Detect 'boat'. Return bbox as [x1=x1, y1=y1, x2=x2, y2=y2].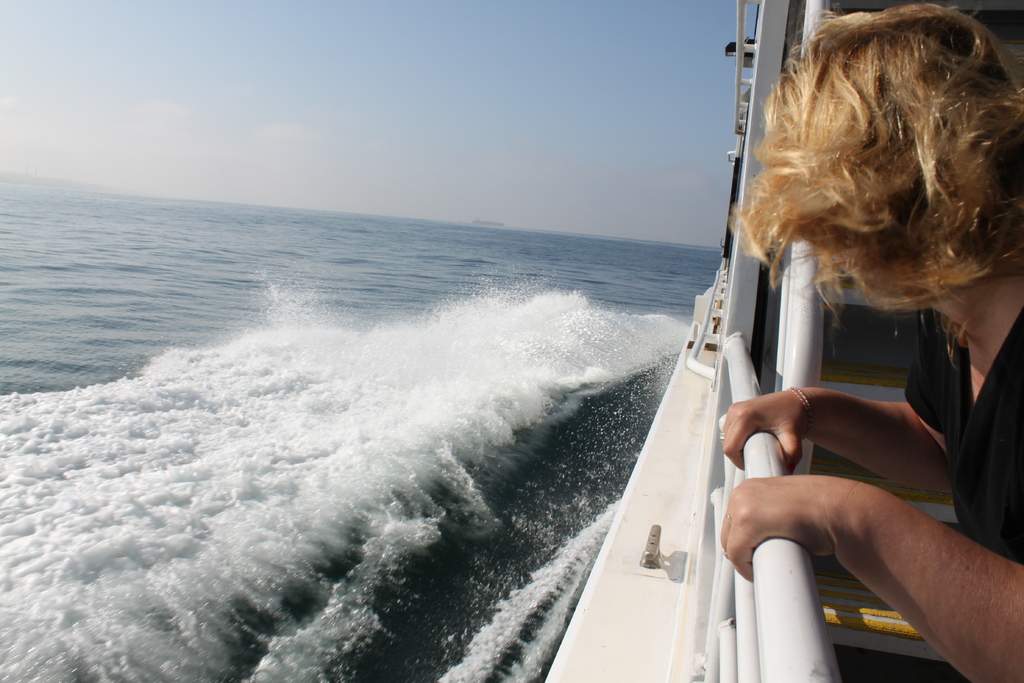
[x1=540, y1=0, x2=1023, y2=682].
